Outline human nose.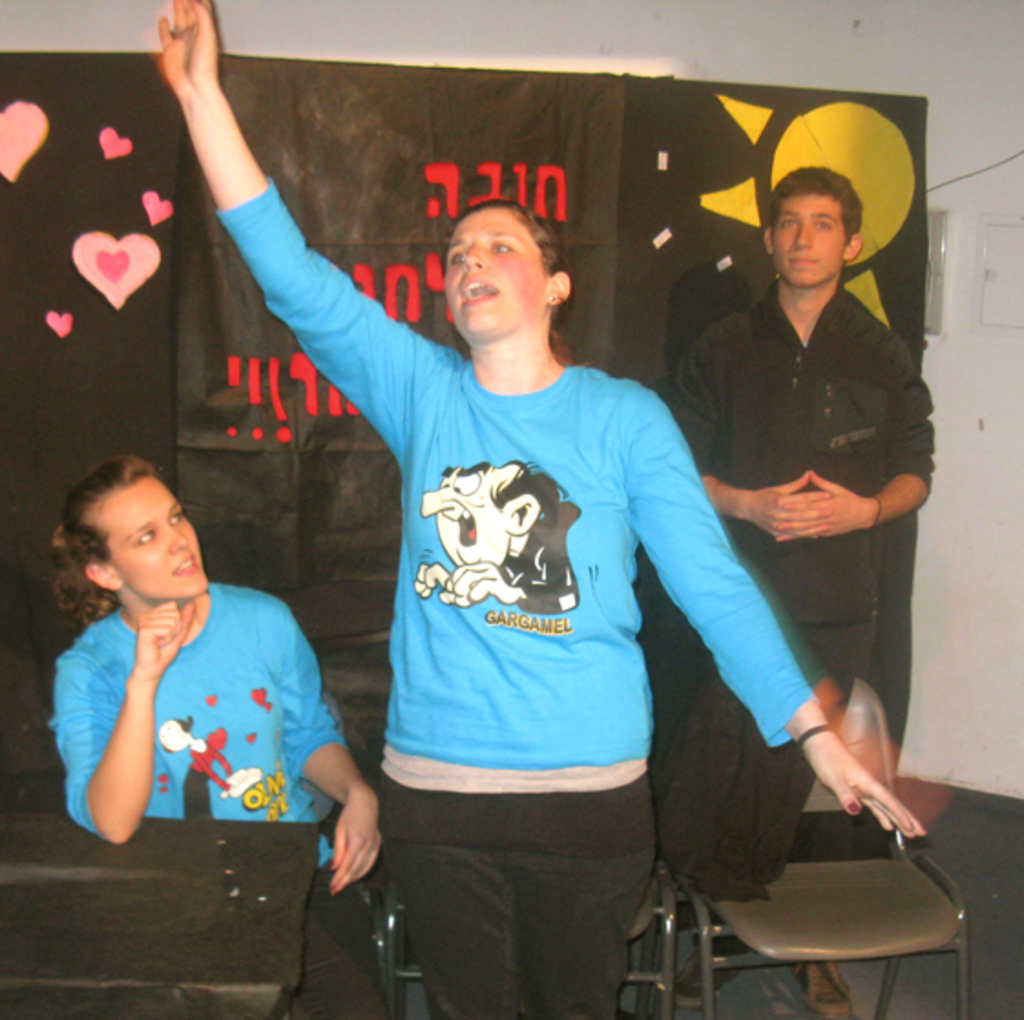
Outline: [794, 215, 818, 248].
